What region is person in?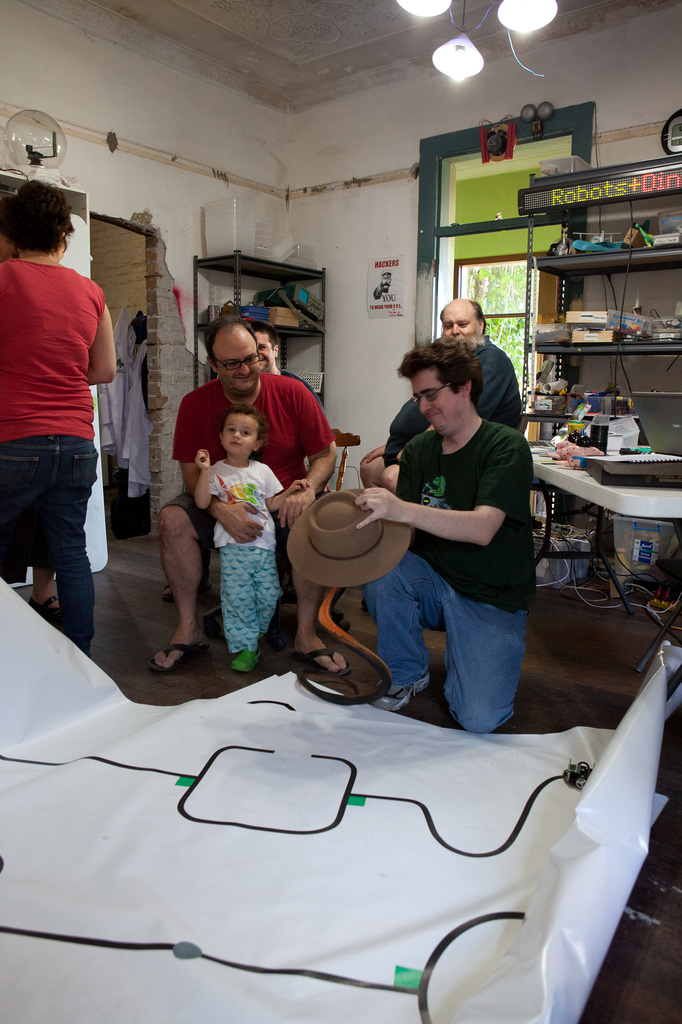
l=340, t=340, r=547, b=740.
